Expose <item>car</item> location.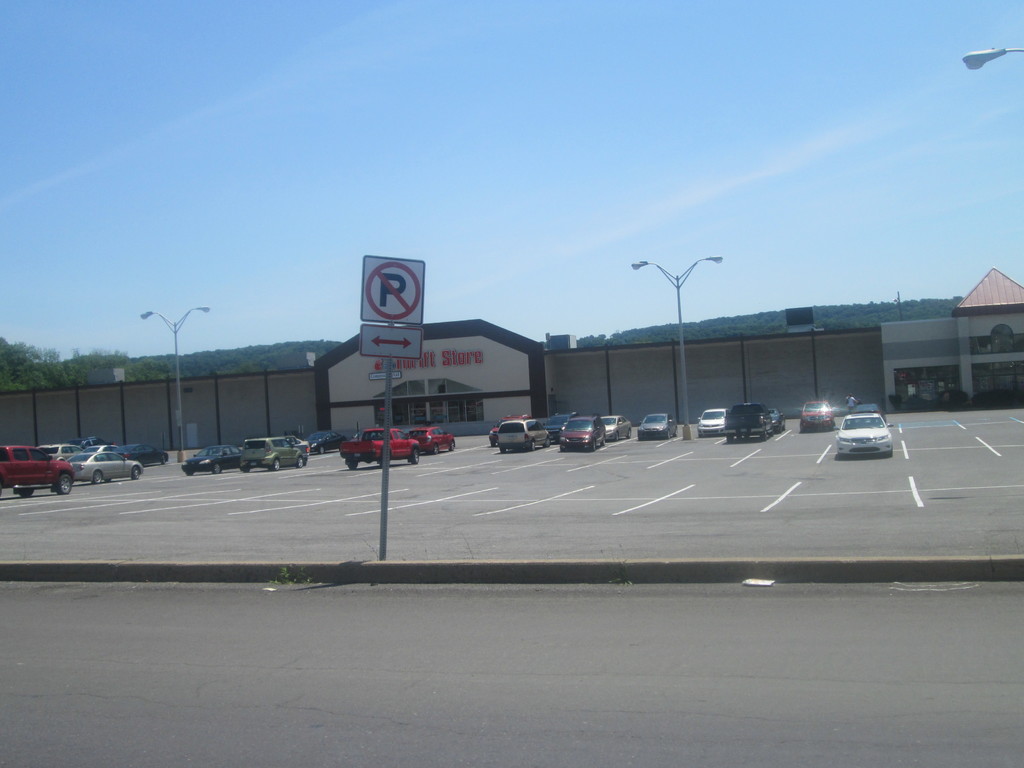
Exposed at (x1=846, y1=401, x2=887, y2=415).
